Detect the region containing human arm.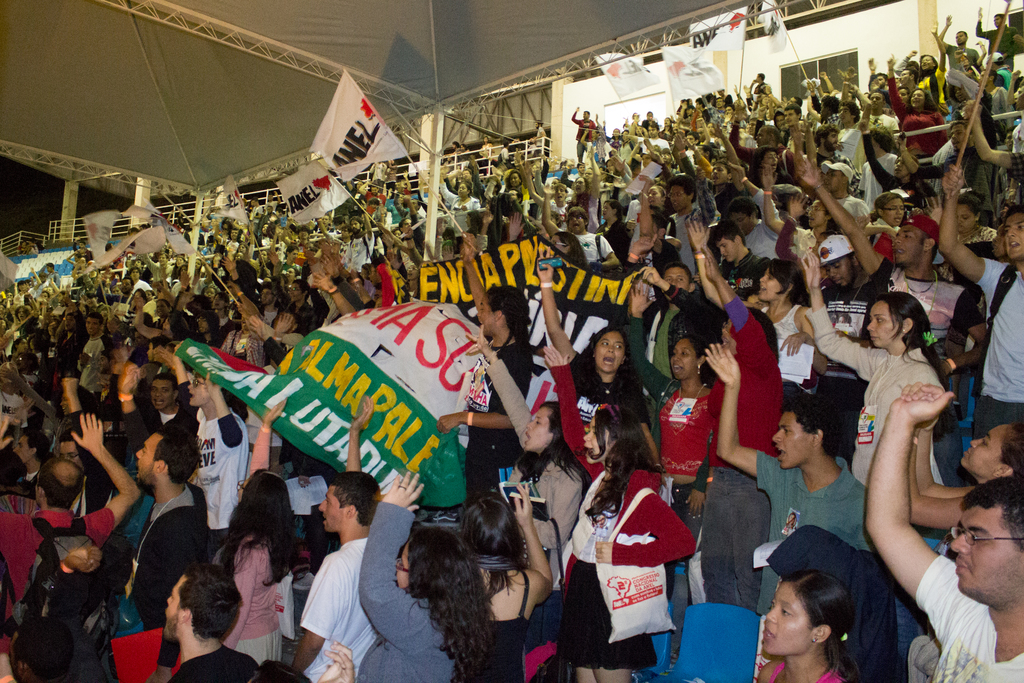
[x1=867, y1=360, x2=986, y2=657].
